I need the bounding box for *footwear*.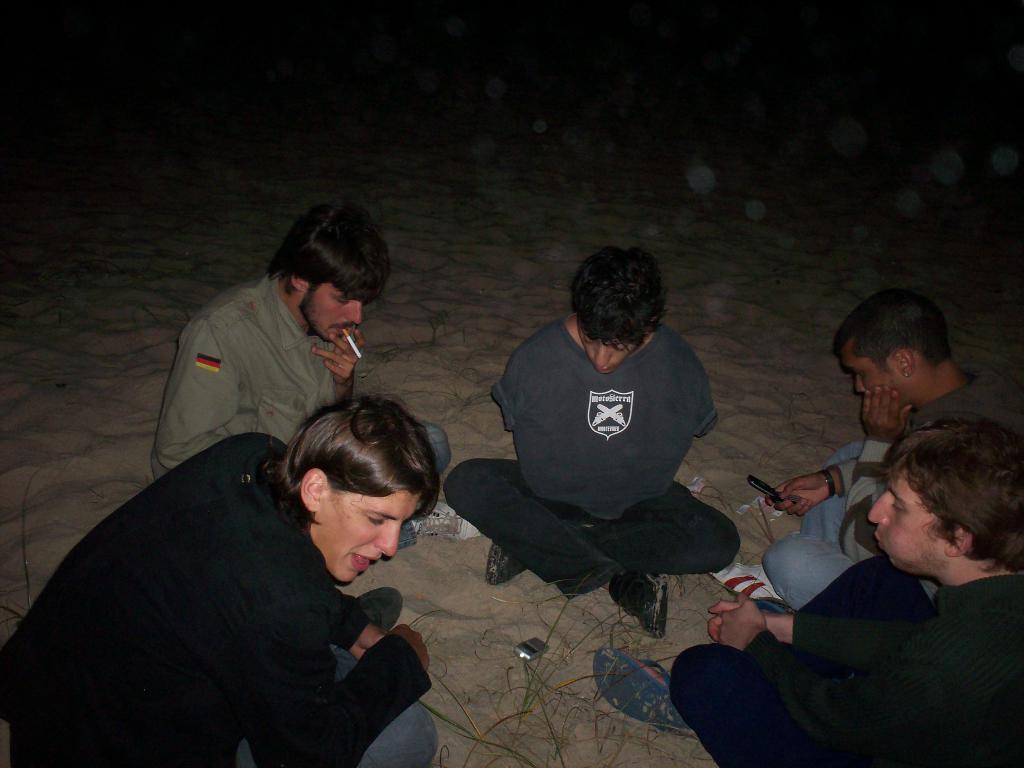
Here it is: 596:648:694:738.
